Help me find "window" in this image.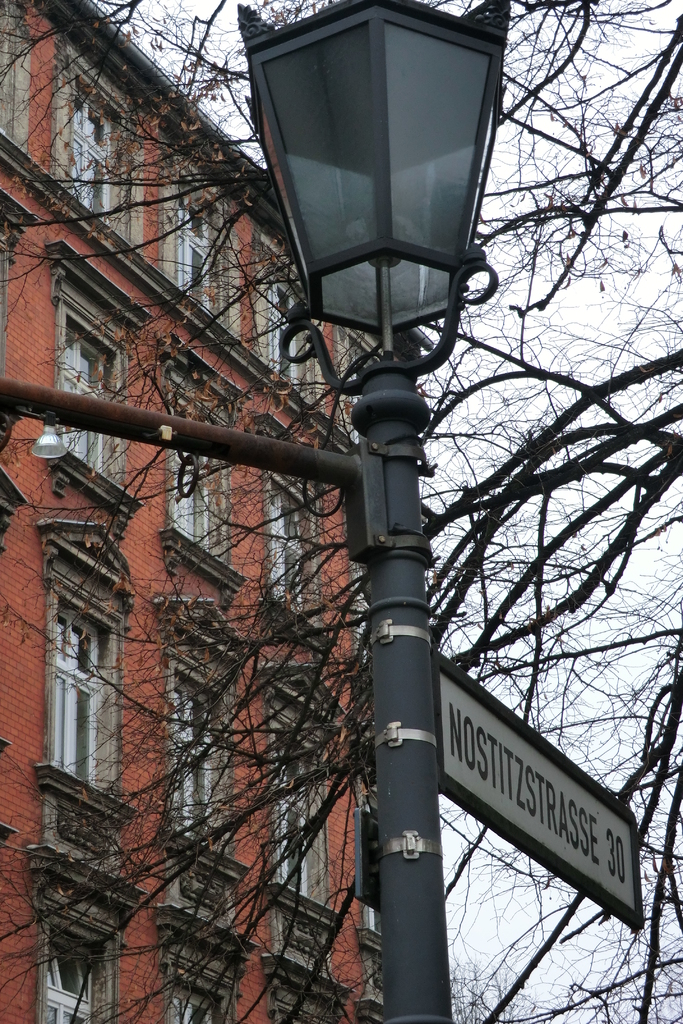
Found it: [x1=268, y1=954, x2=360, y2=1023].
